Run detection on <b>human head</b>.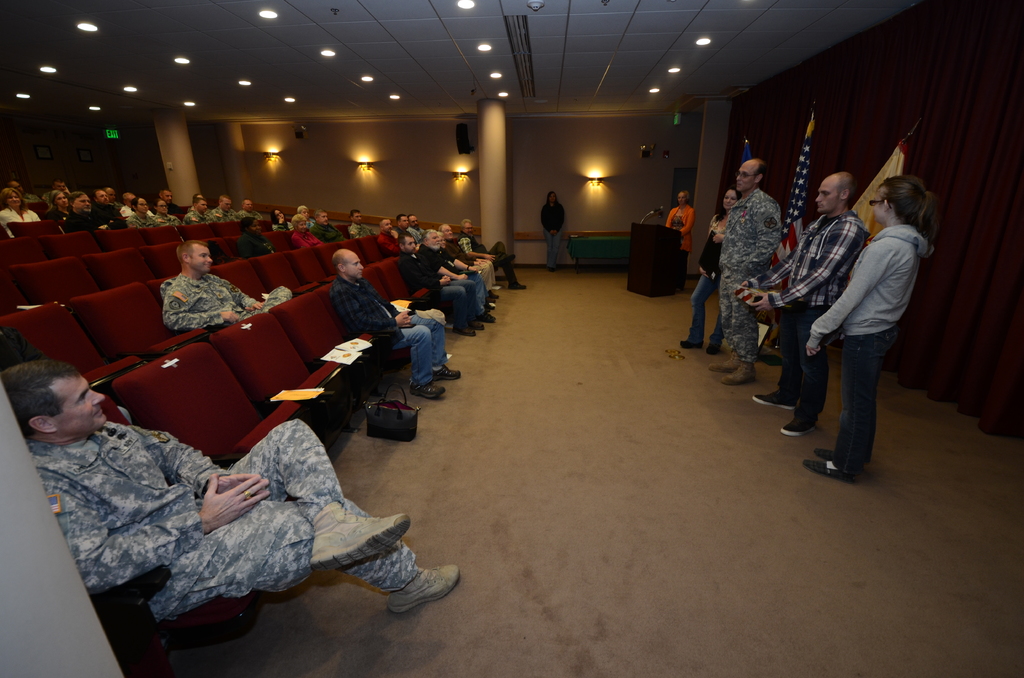
Result: [720,188,740,210].
